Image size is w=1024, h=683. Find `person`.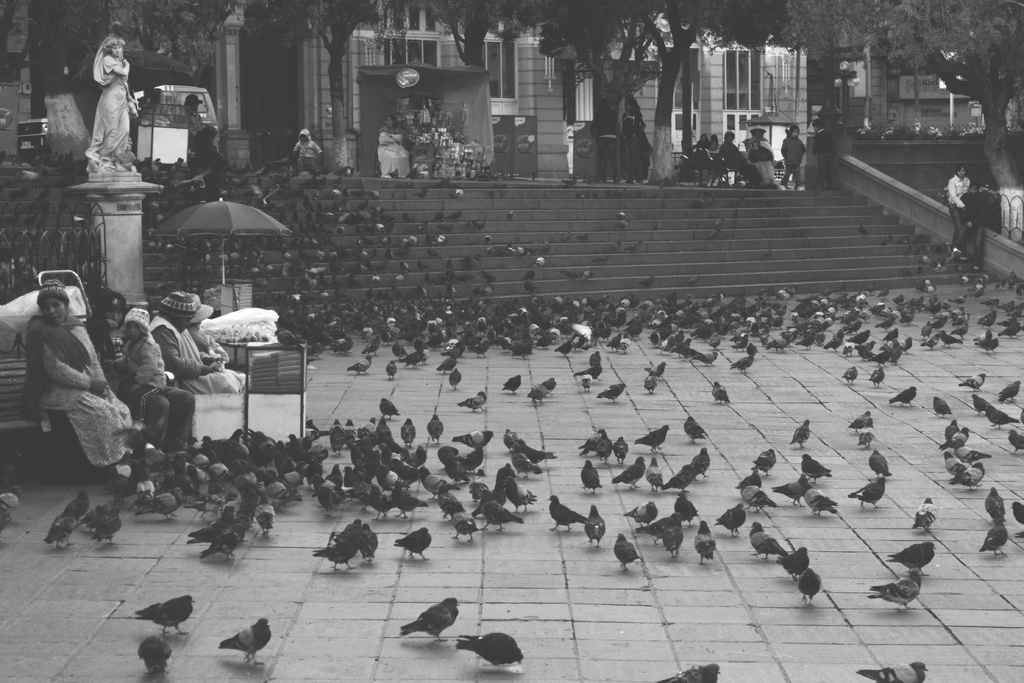
rect(291, 128, 329, 176).
